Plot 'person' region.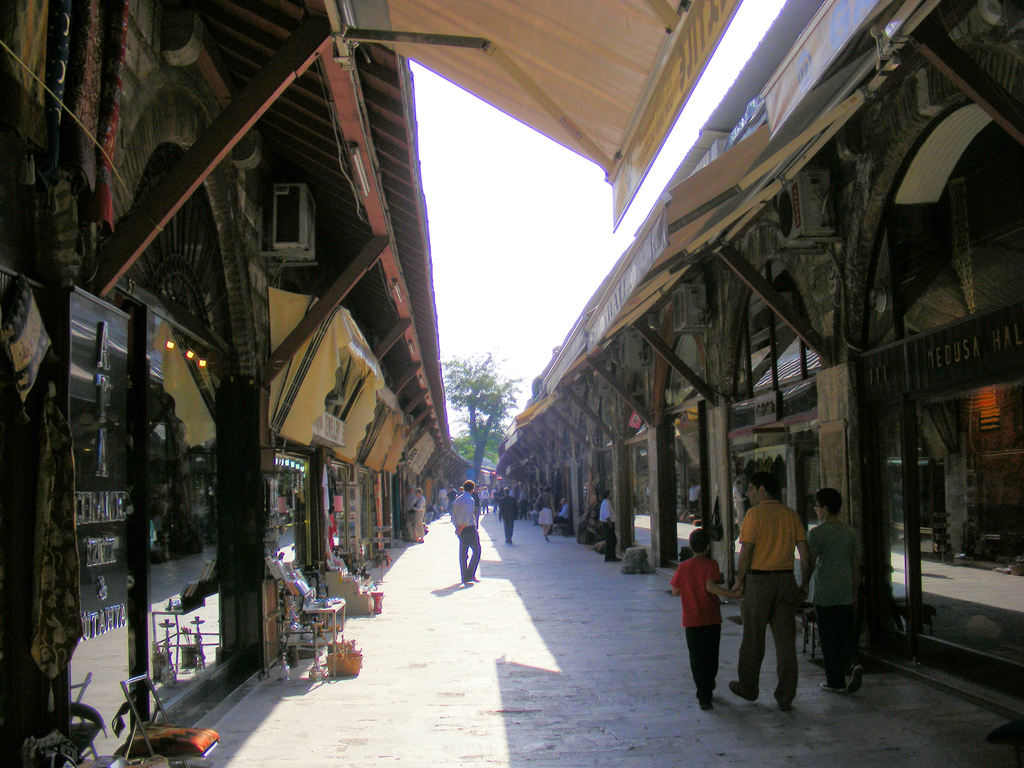
Plotted at (451, 478, 482, 588).
